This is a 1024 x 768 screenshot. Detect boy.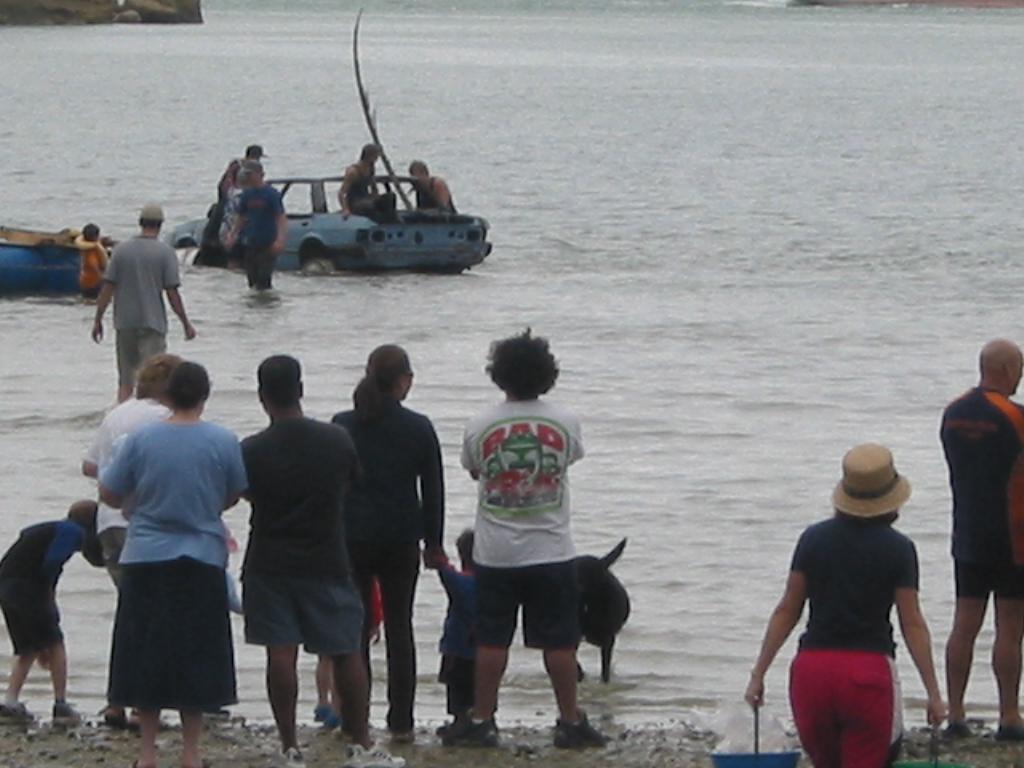
l=0, t=502, r=103, b=723.
